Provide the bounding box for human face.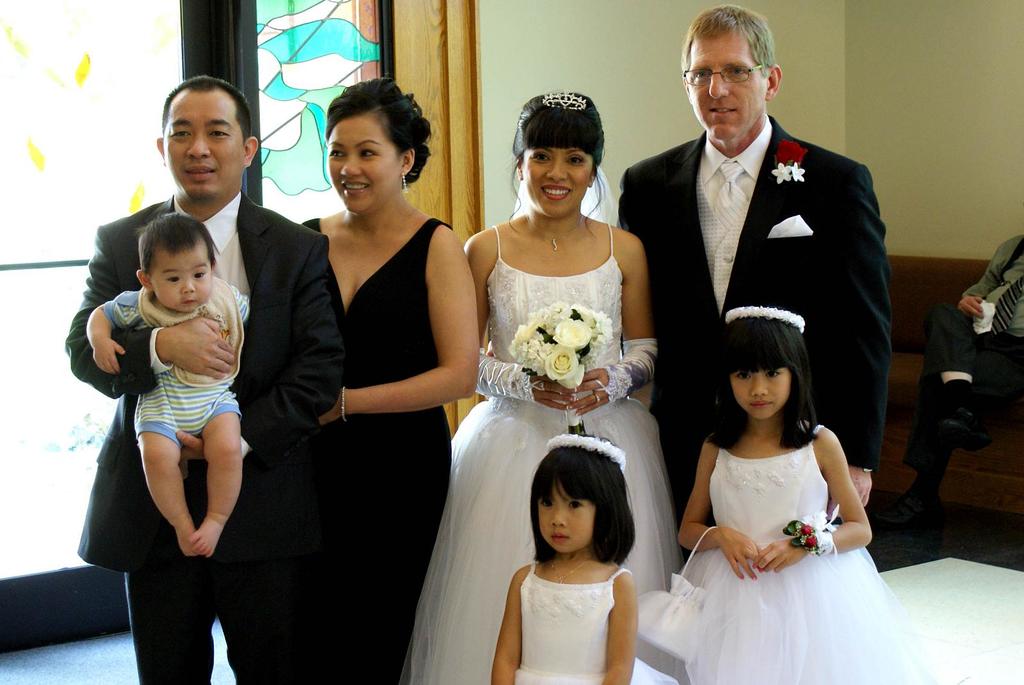
crop(538, 484, 601, 551).
